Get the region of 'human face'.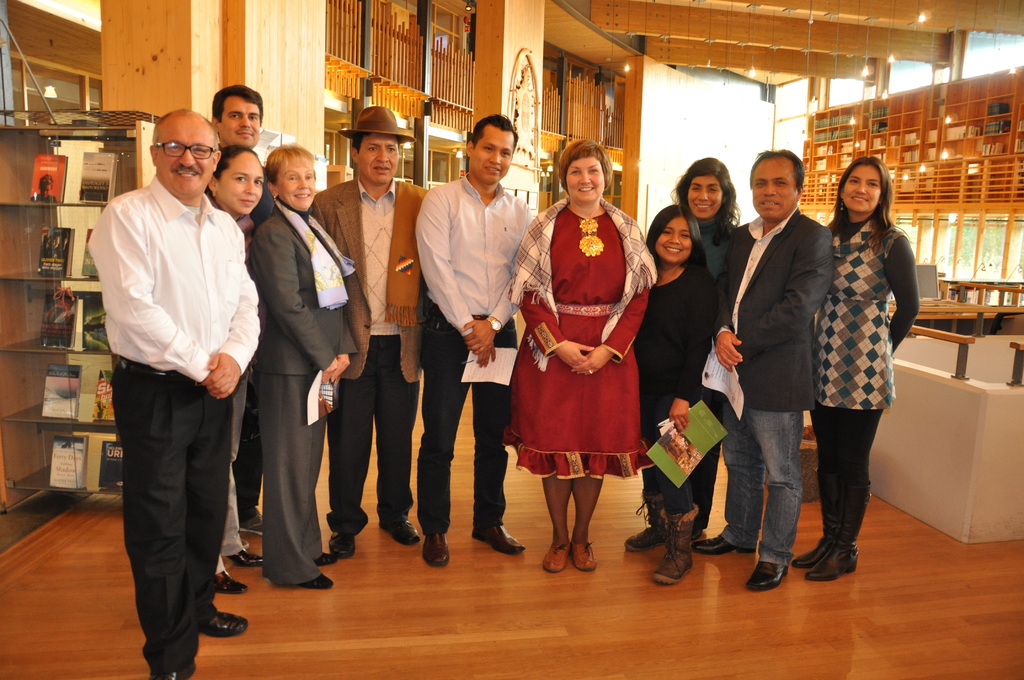
crop(653, 213, 690, 264).
